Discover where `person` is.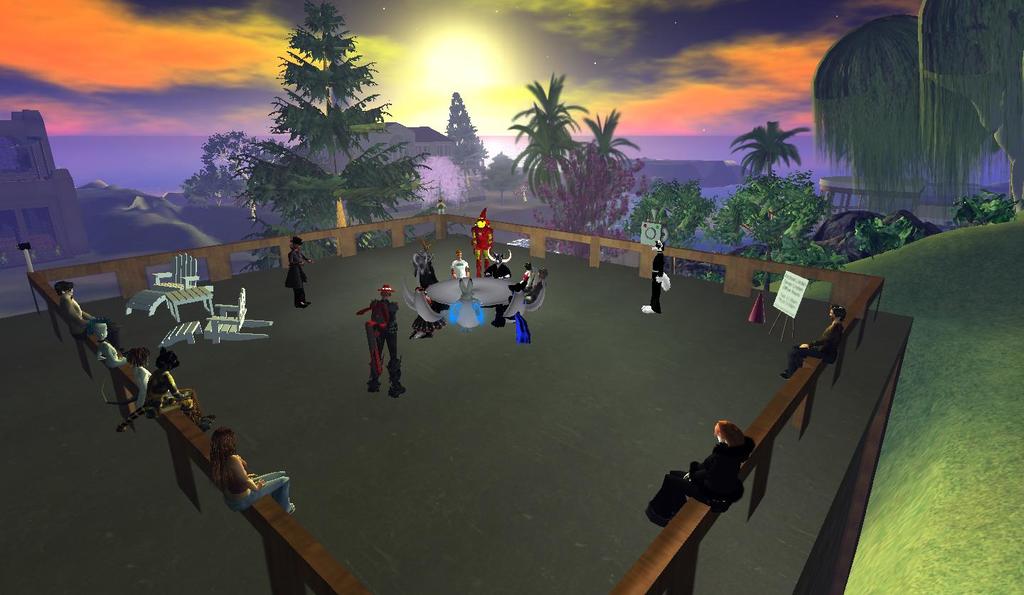
Discovered at 365, 281, 407, 398.
